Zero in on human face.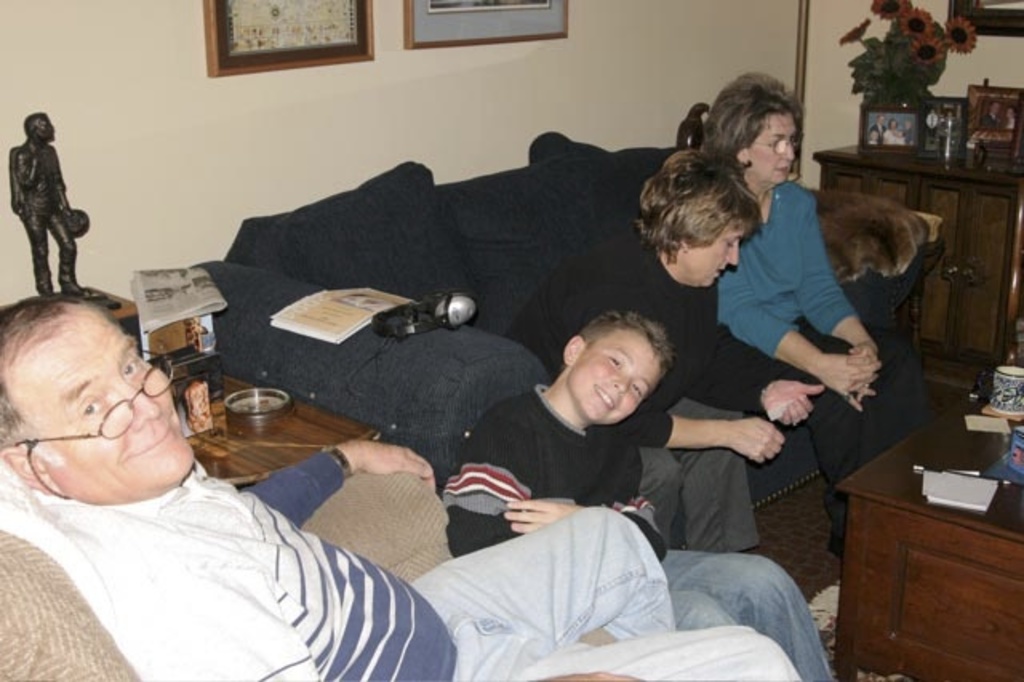
Zeroed in: (38,114,54,142).
